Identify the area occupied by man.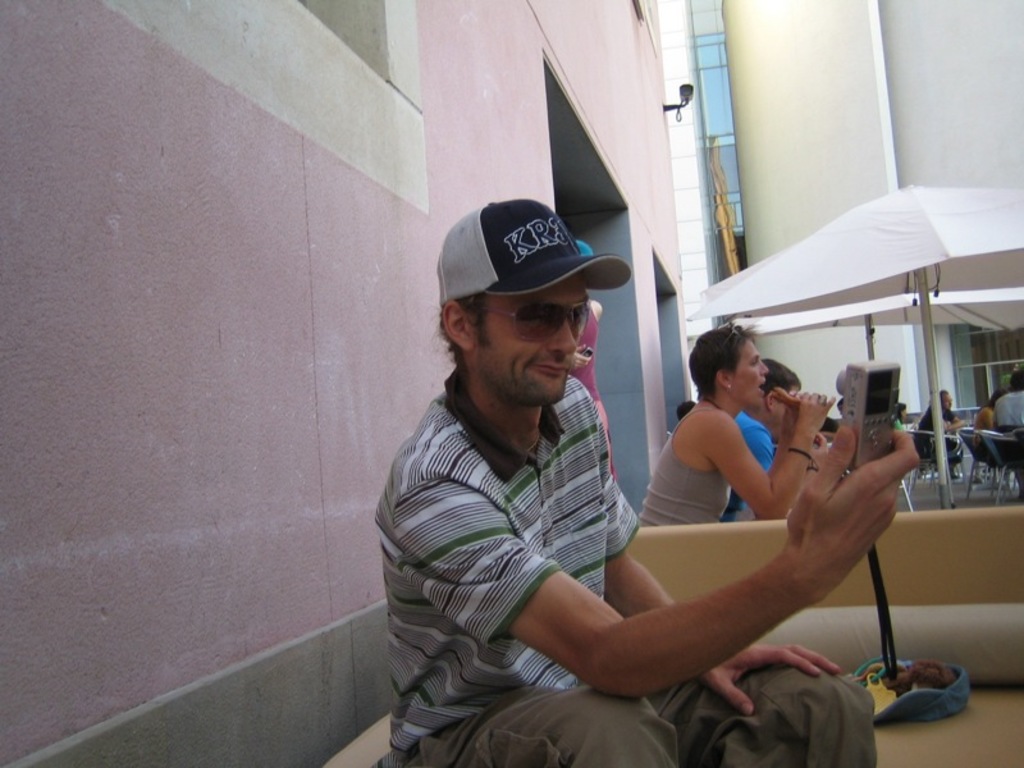
Area: 722:360:828:517.
